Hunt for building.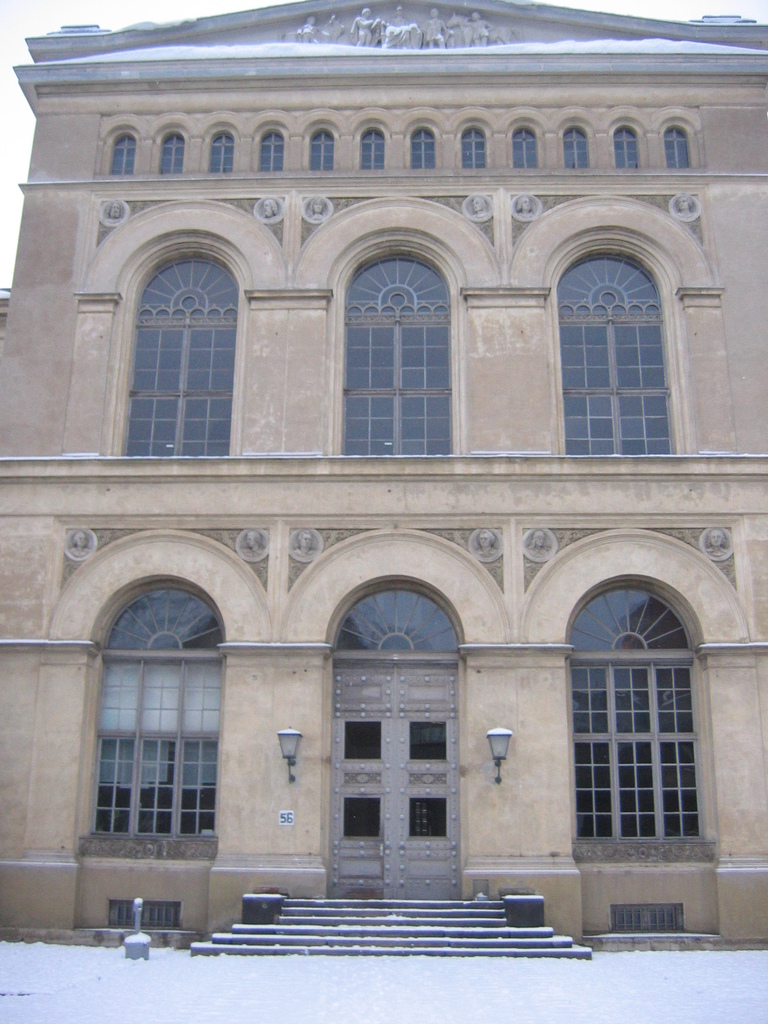
Hunted down at bbox(0, 0, 767, 956).
